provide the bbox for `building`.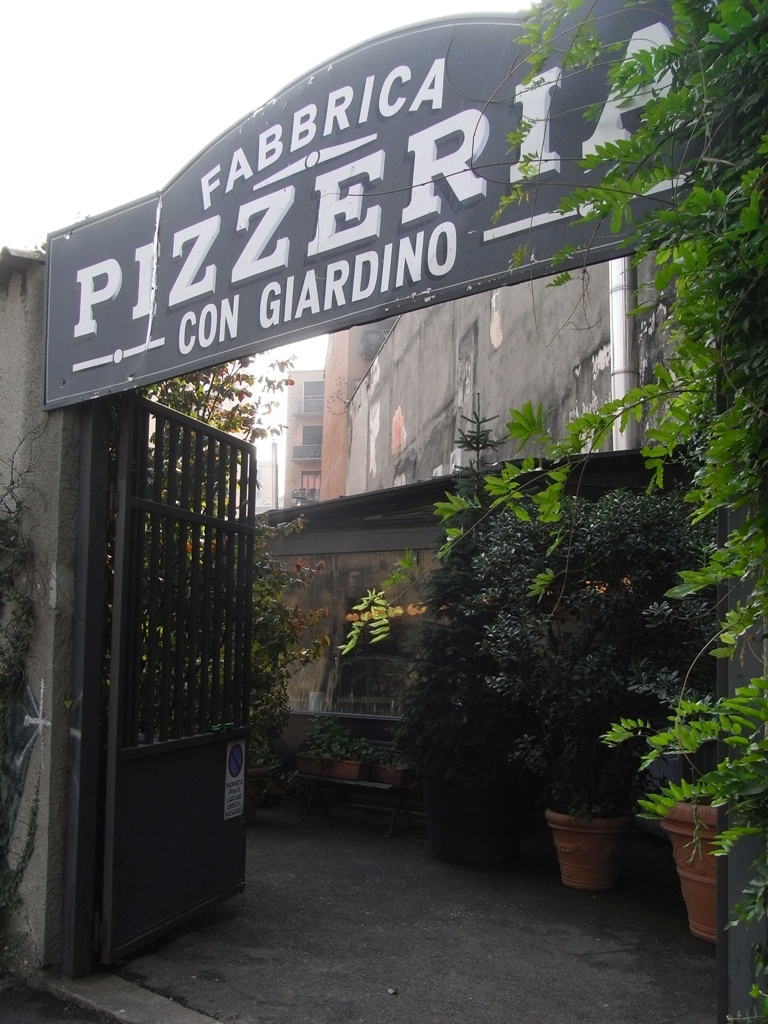
[x1=253, y1=267, x2=703, y2=829].
